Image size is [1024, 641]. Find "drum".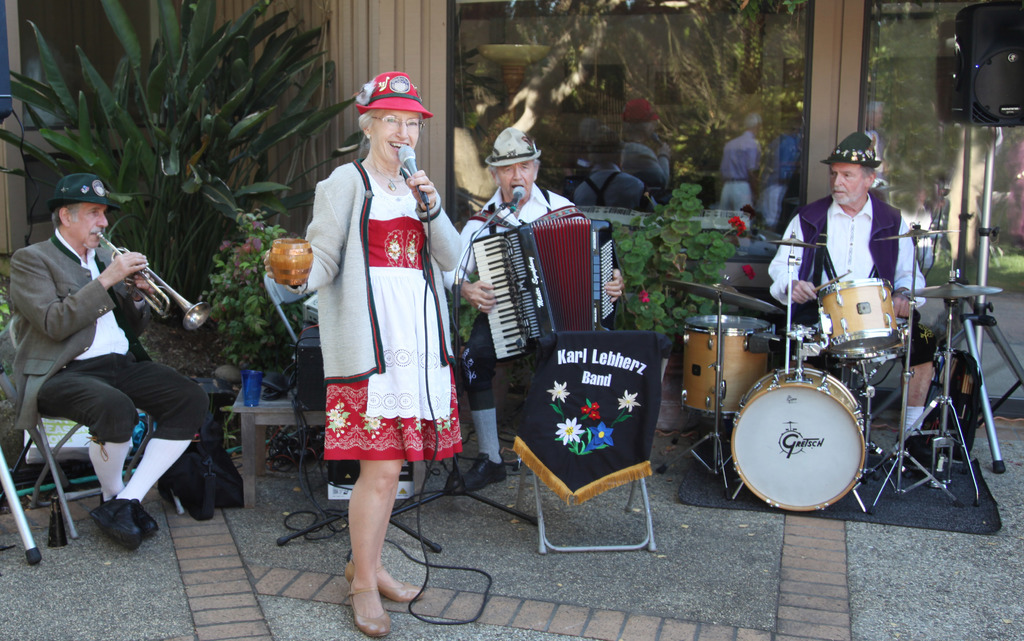
box(724, 366, 867, 511).
